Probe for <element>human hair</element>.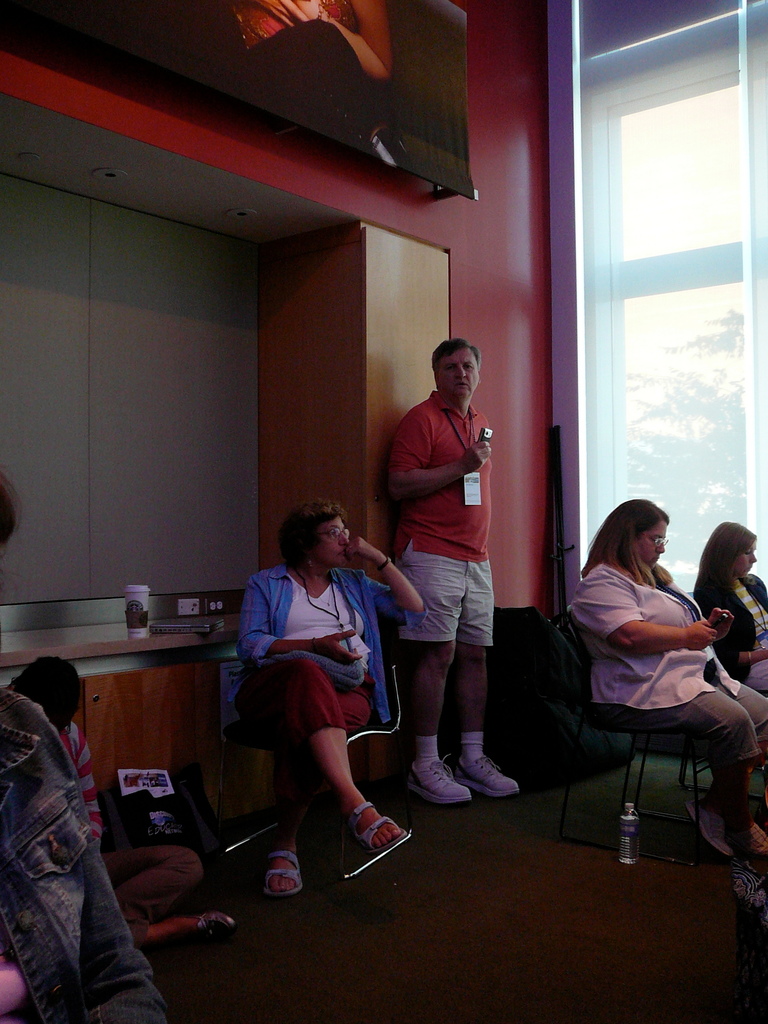
Probe result: (4,657,90,736).
